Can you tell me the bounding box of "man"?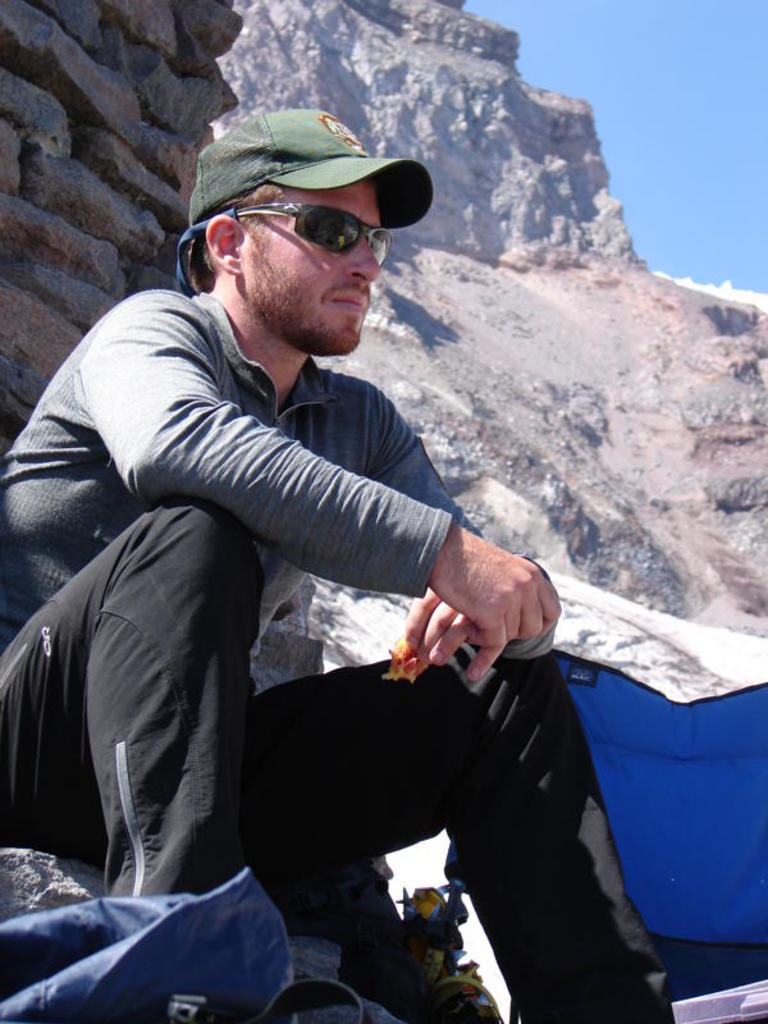
<bbox>31, 120, 637, 995</bbox>.
